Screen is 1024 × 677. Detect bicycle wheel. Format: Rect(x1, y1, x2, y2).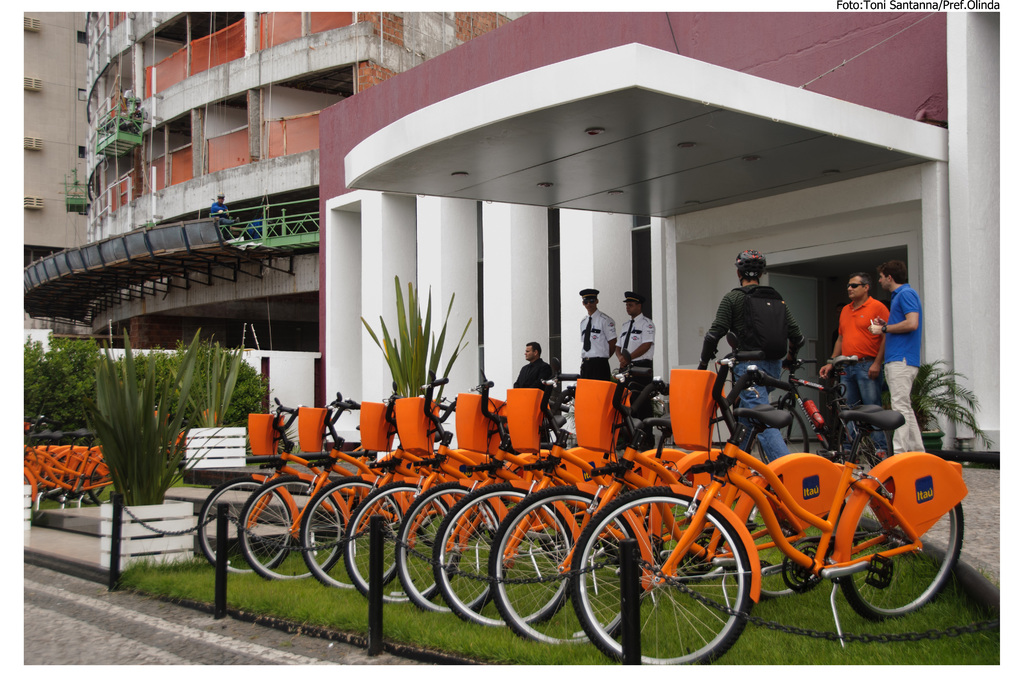
Rect(430, 489, 572, 630).
